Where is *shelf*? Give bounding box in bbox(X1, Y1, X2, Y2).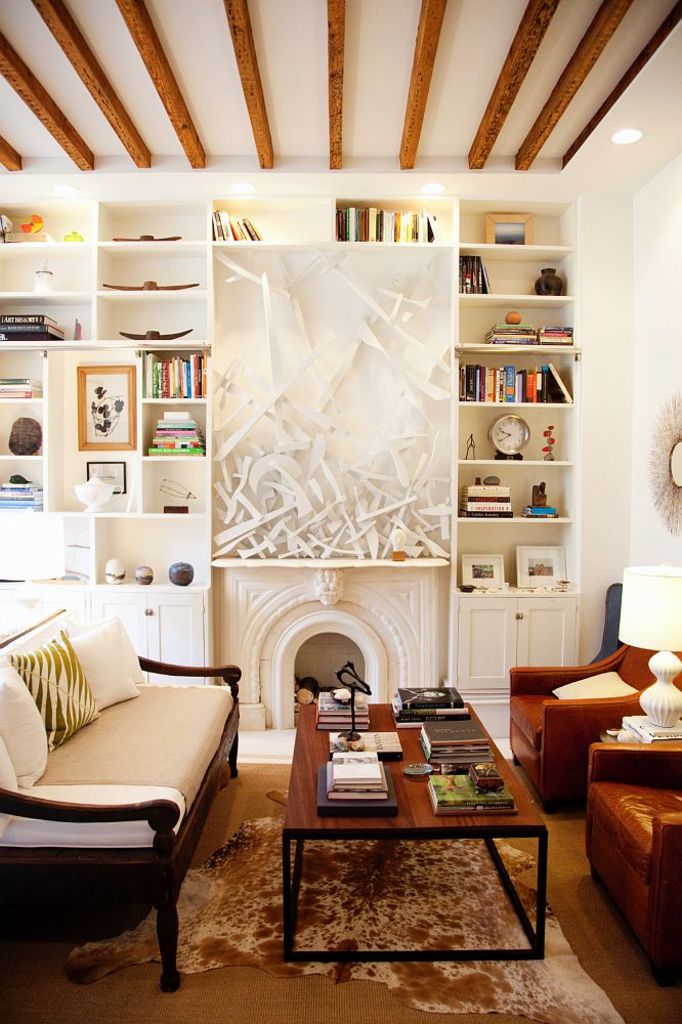
bbox(86, 201, 206, 247).
